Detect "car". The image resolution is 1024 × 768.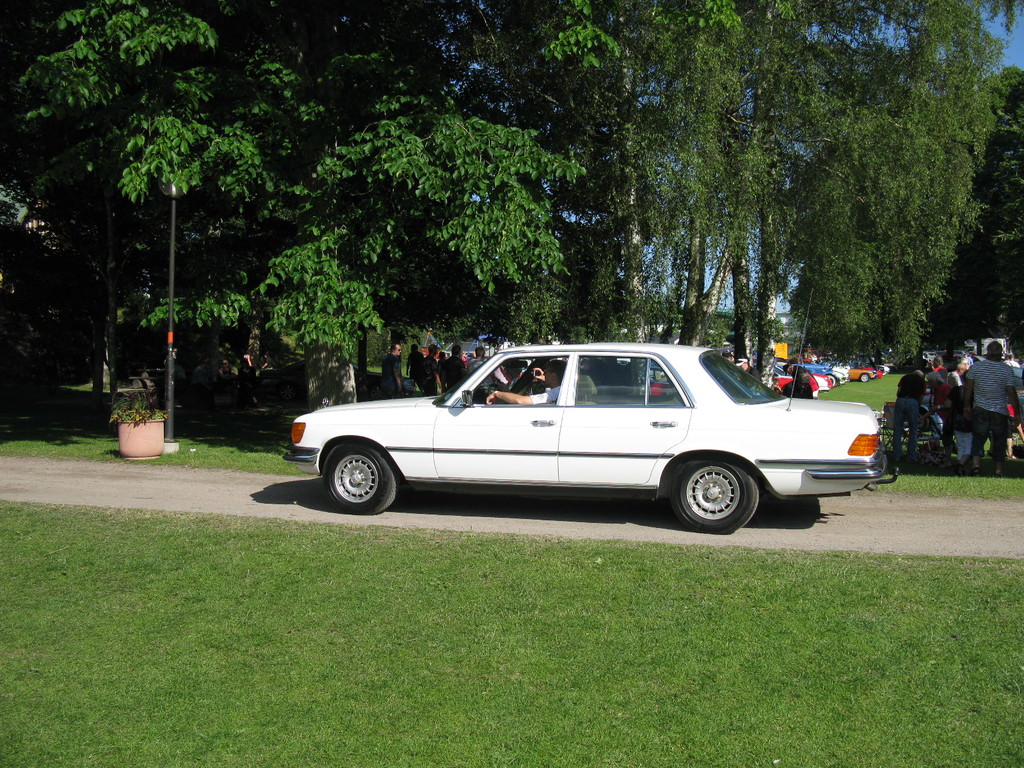
left=920, top=350, right=977, bottom=364.
